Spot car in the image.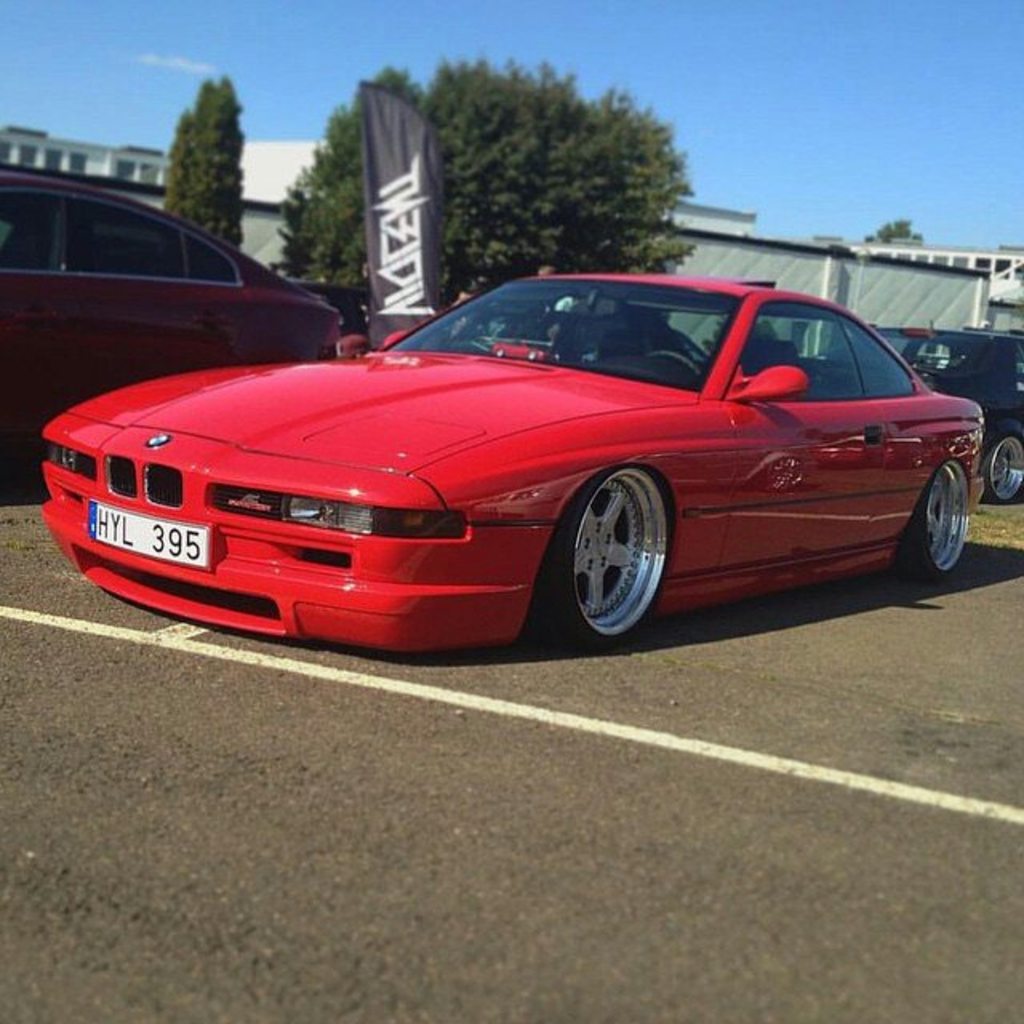
car found at locate(870, 323, 1022, 509).
